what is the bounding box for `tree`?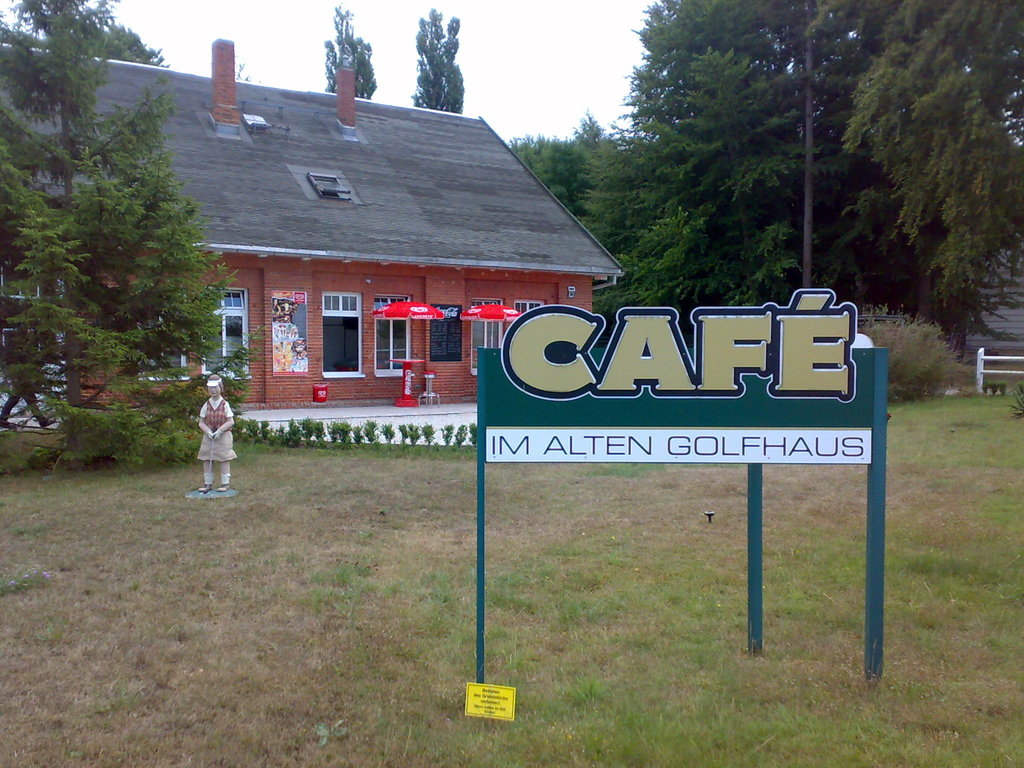
[left=315, top=2, right=382, bottom=102].
